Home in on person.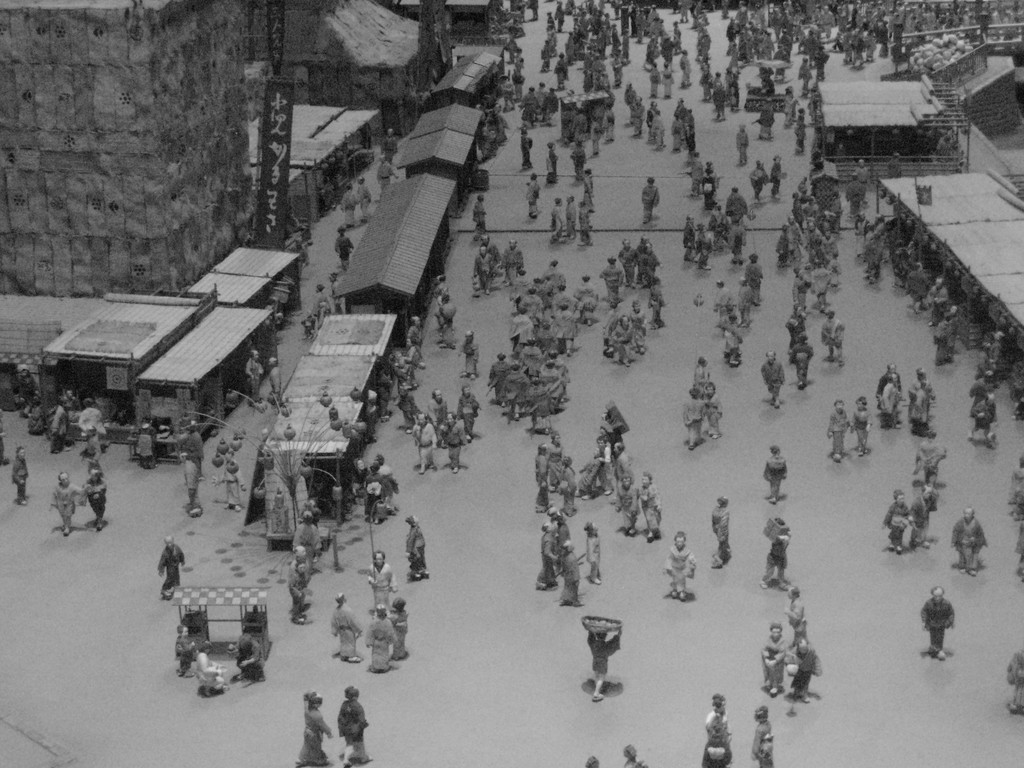
Homed in at (559, 541, 586, 605).
